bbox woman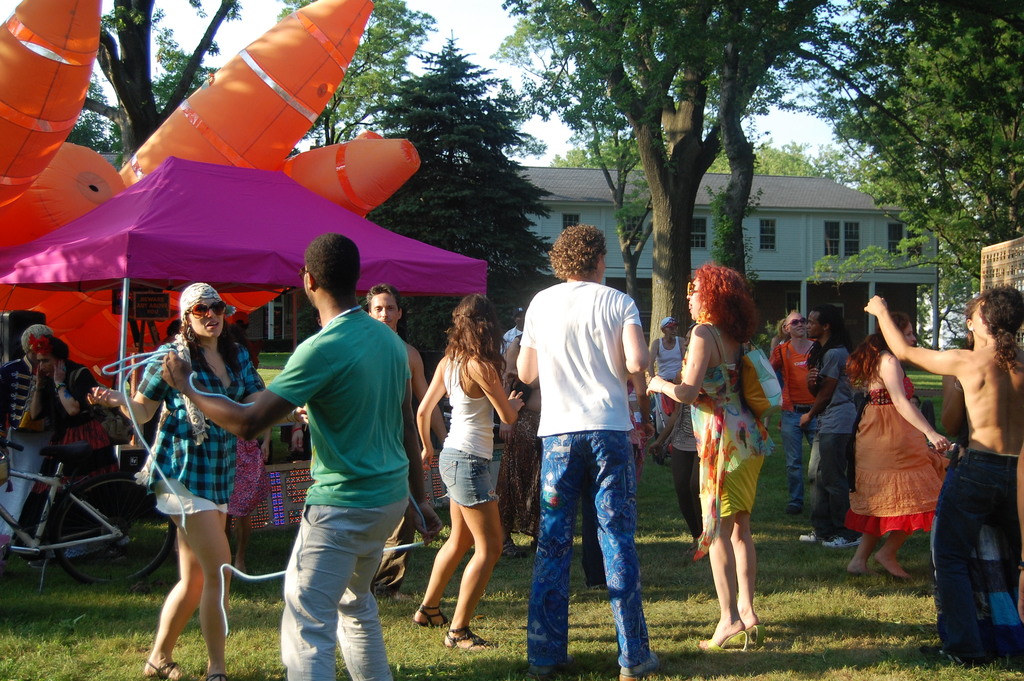
region(845, 308, 952, 578)
